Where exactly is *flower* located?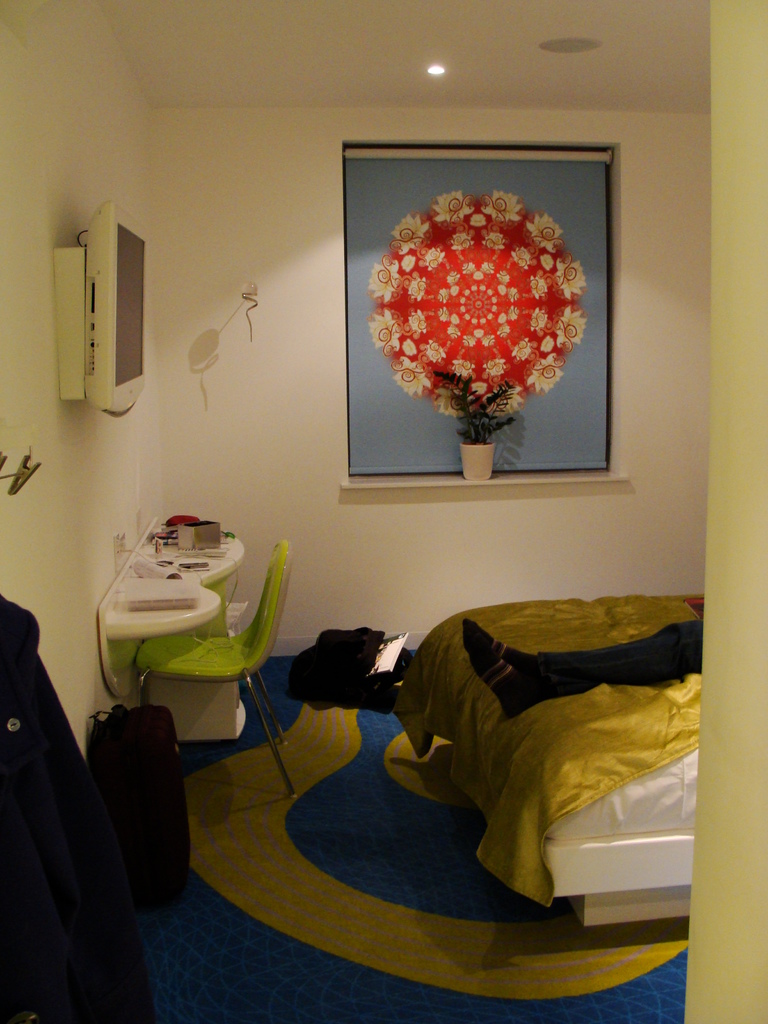
Its bounding box is 368,257,403,302.
